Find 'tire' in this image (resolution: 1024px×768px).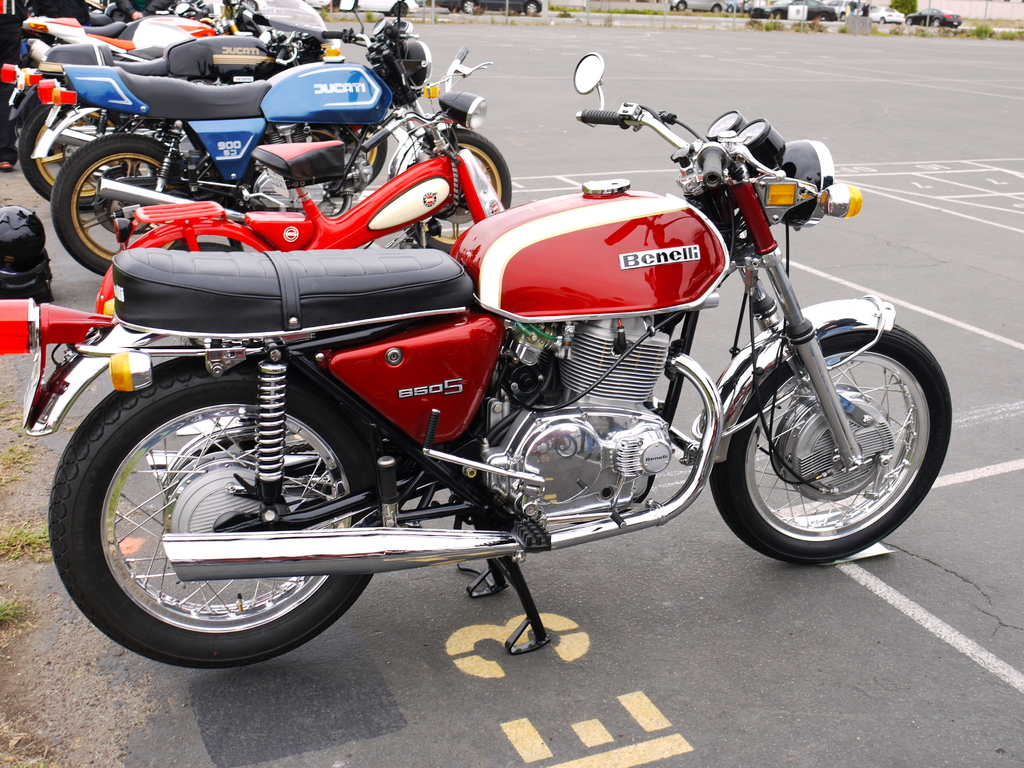
rect(775, 15, 782, 19).
